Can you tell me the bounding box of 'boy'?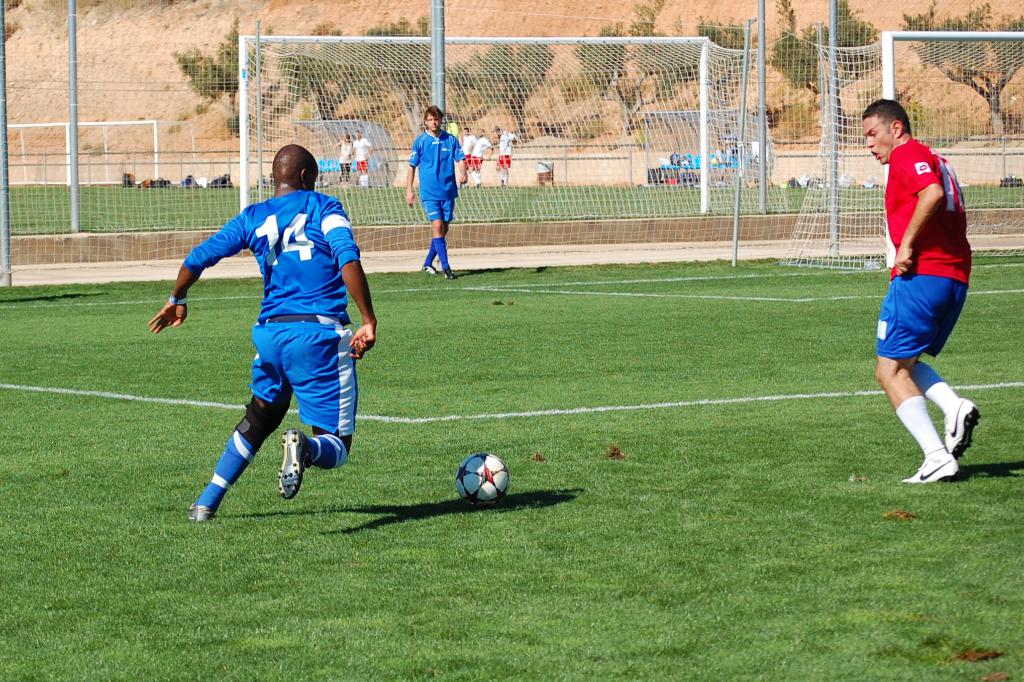
466/125/492/188.
